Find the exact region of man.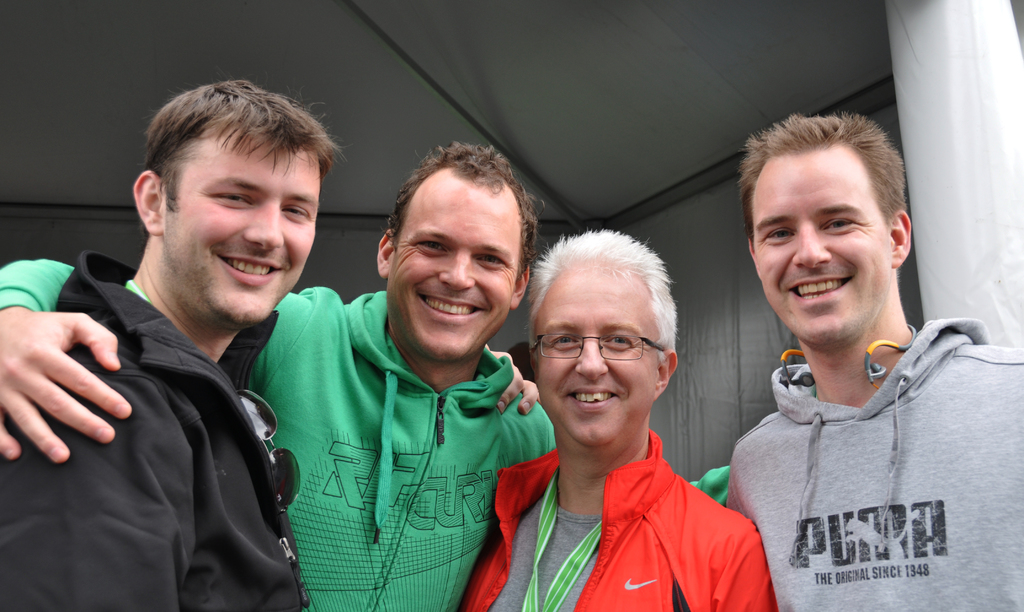
Exact region: 701:136:1004:600.
